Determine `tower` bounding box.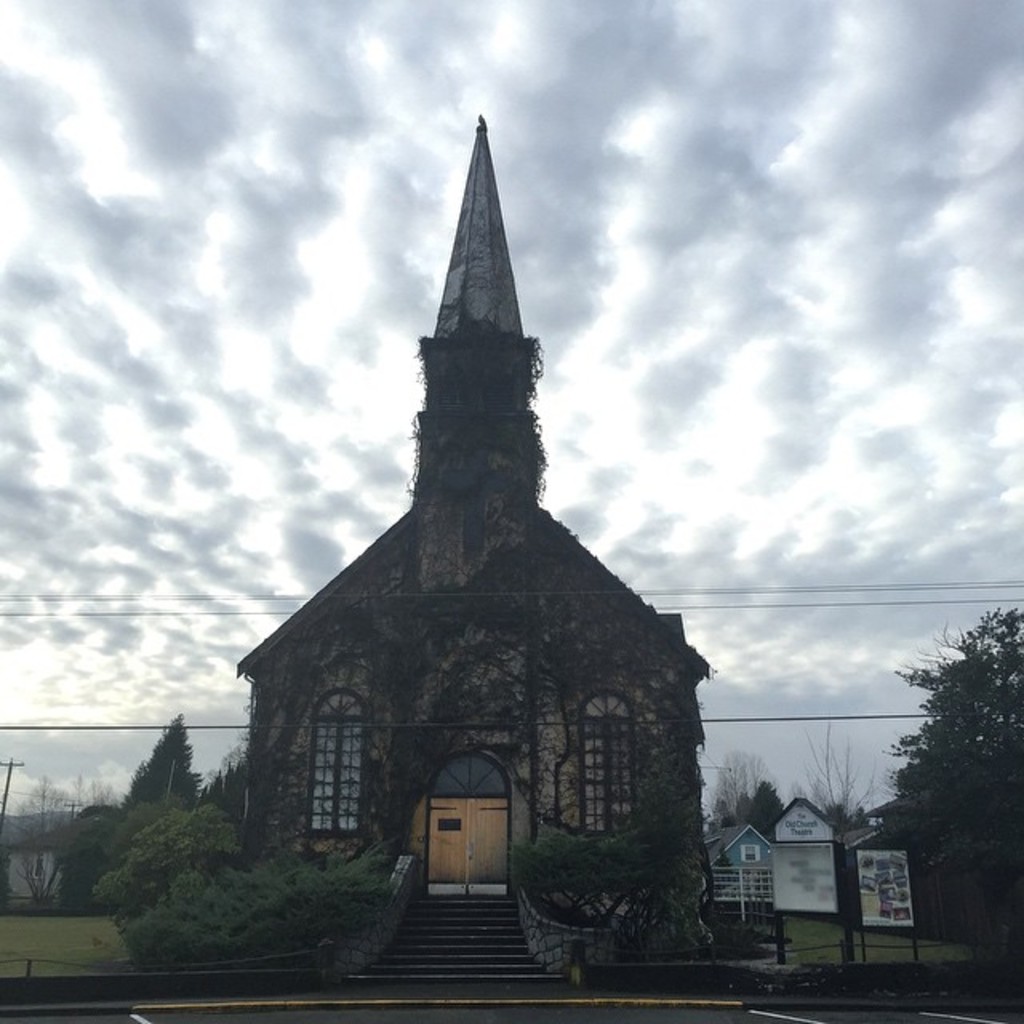
Determined: Rect(235, 107, 714, 942).
